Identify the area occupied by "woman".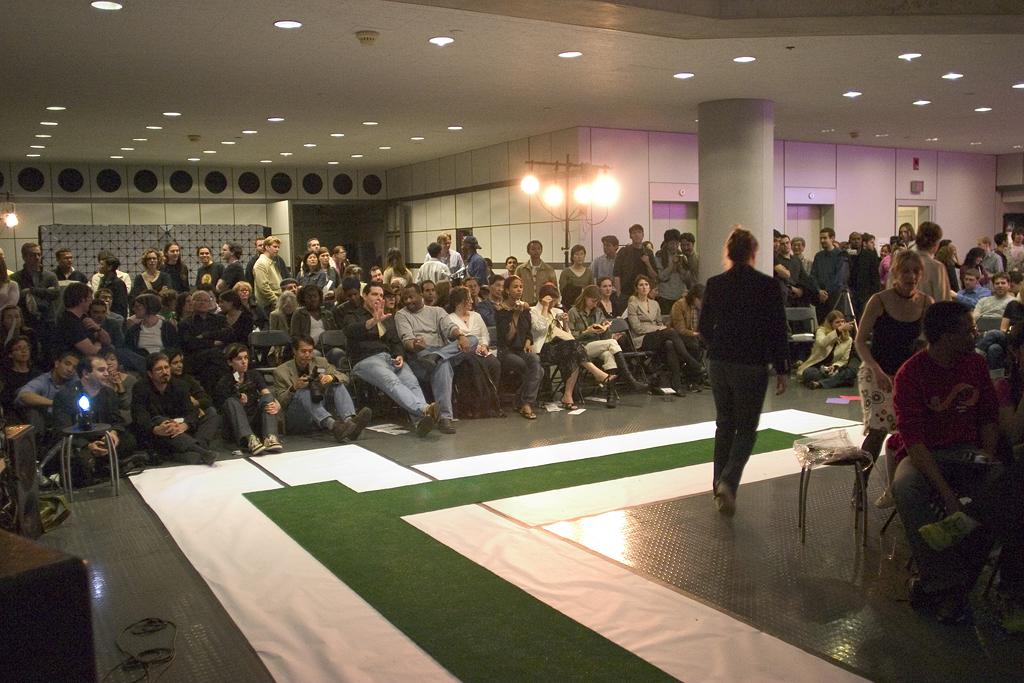
Area: pyautogui.locateOnScreen(561, 247, 598, 302).
